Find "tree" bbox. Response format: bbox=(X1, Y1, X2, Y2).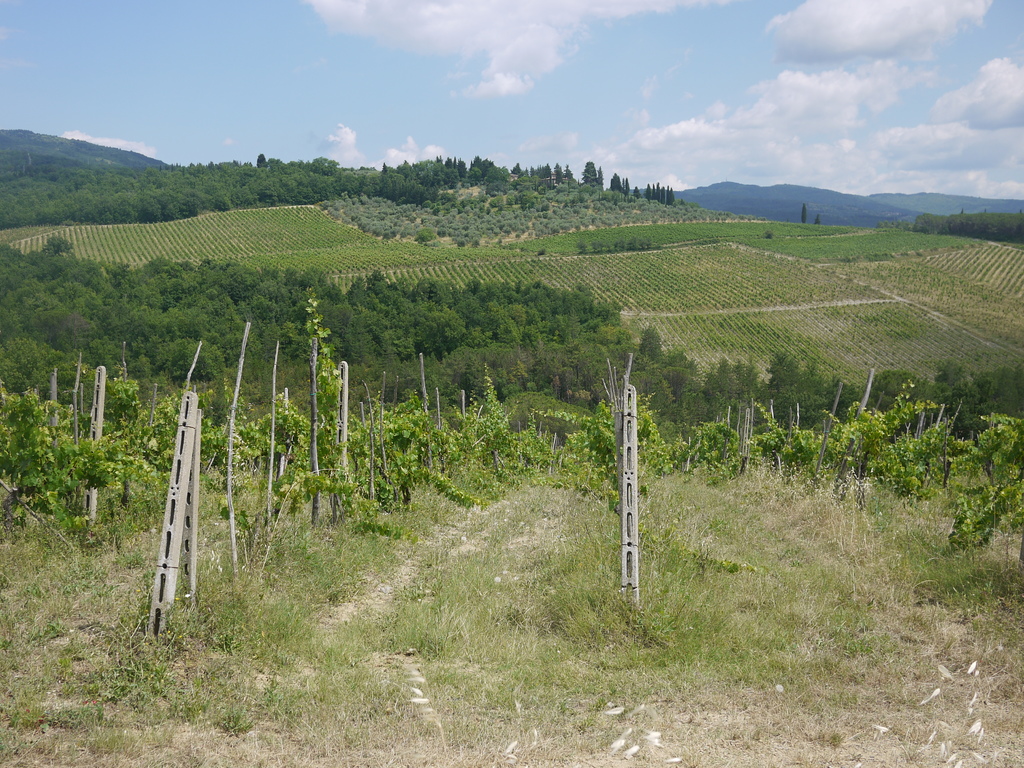
bbox=(670, 187, 675, 207).
